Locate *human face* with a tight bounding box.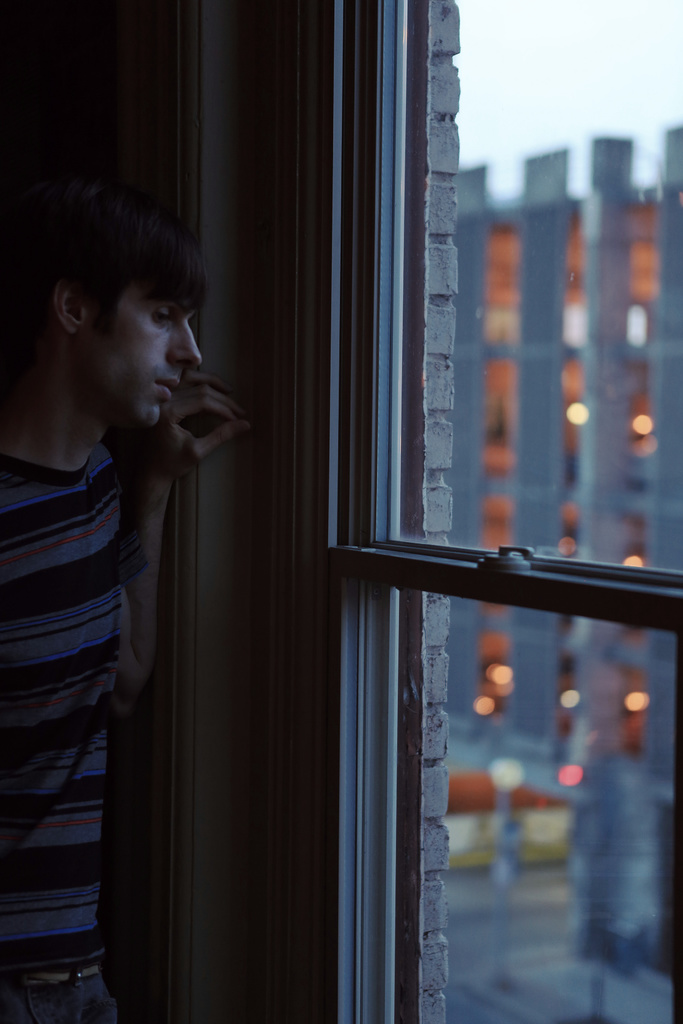
x1=83 y1=283 x2=202 y2=426.
